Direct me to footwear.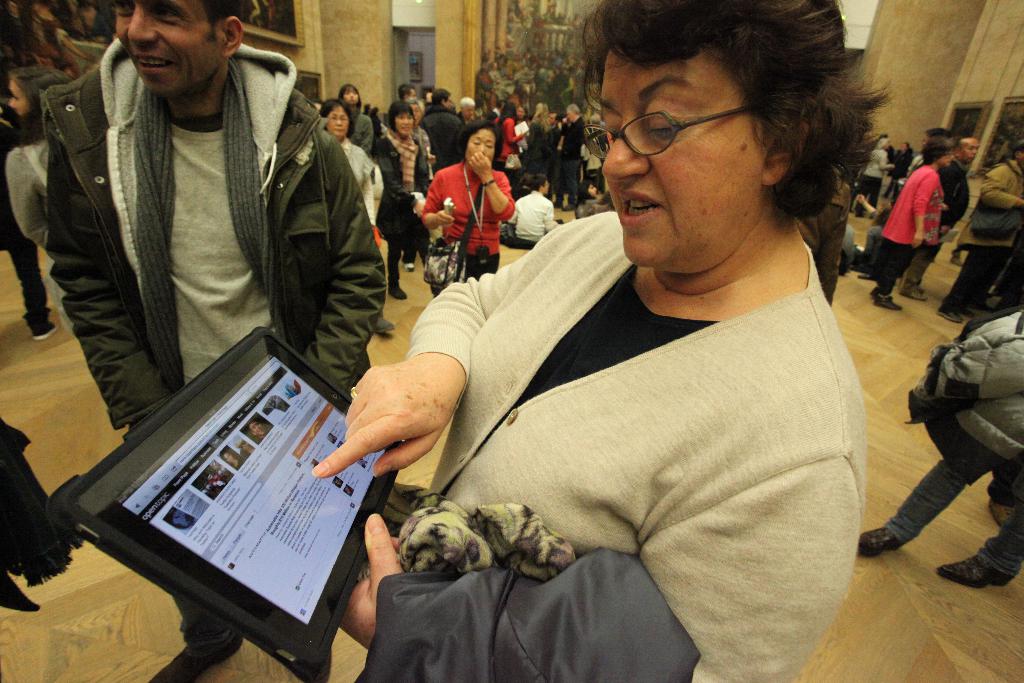
Direction: bbox(388, 283, 408, 300).
